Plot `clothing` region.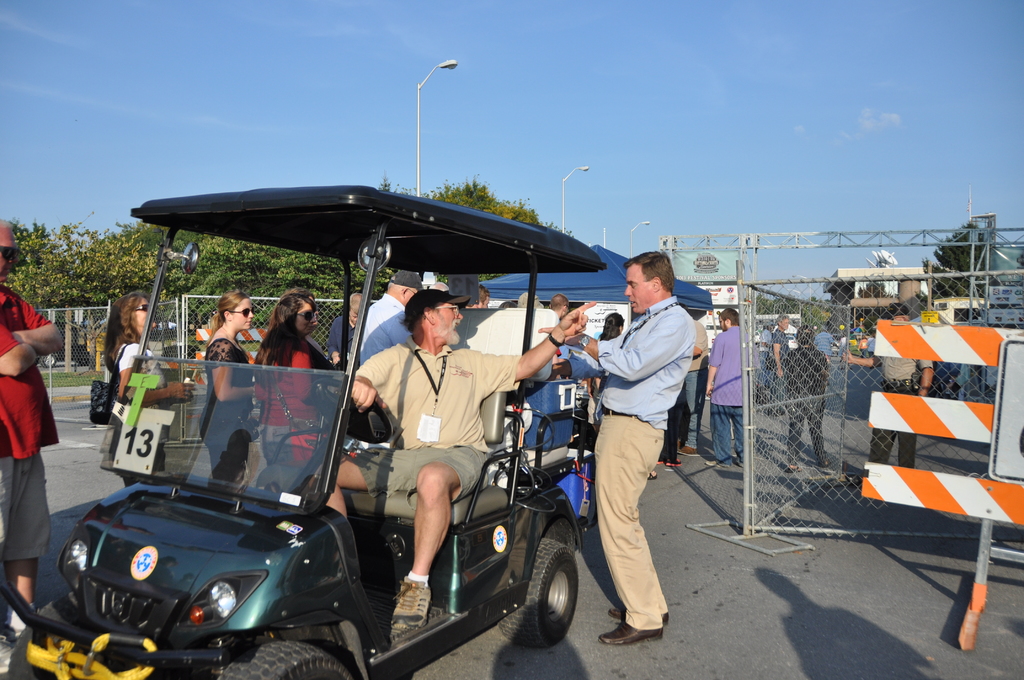
Plotted at [x1=330, y1=314, x2=346, y2=369].
